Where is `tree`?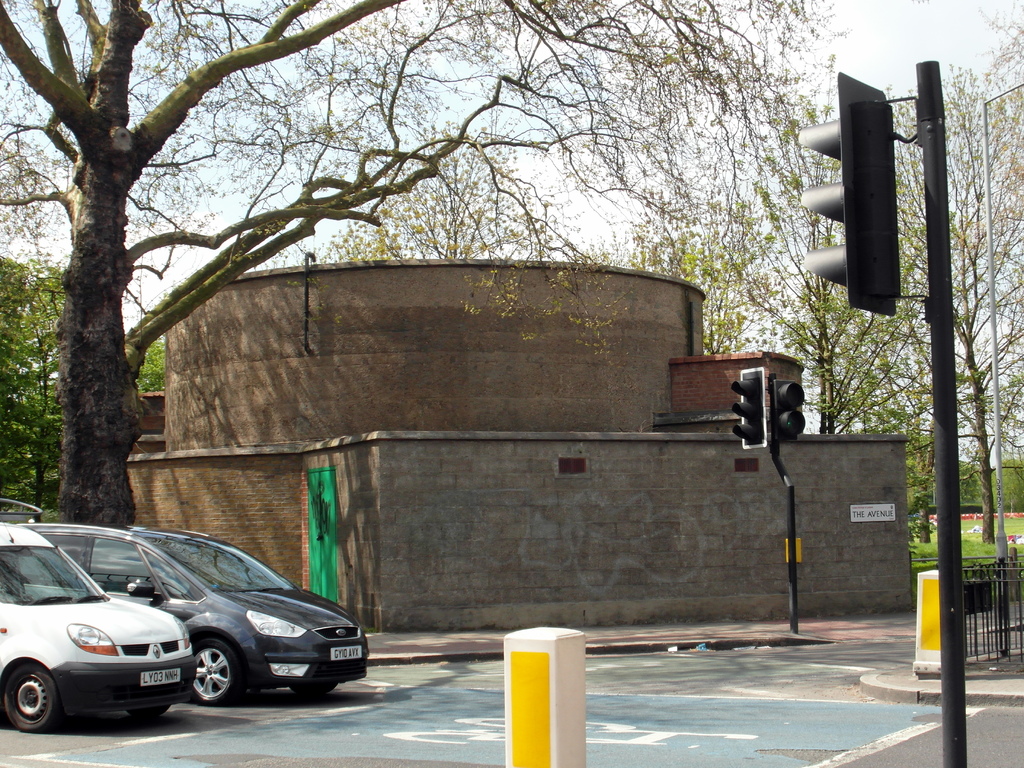
{"x1": 136, "y1": 335, "x2": 166, "y2": 392}.
